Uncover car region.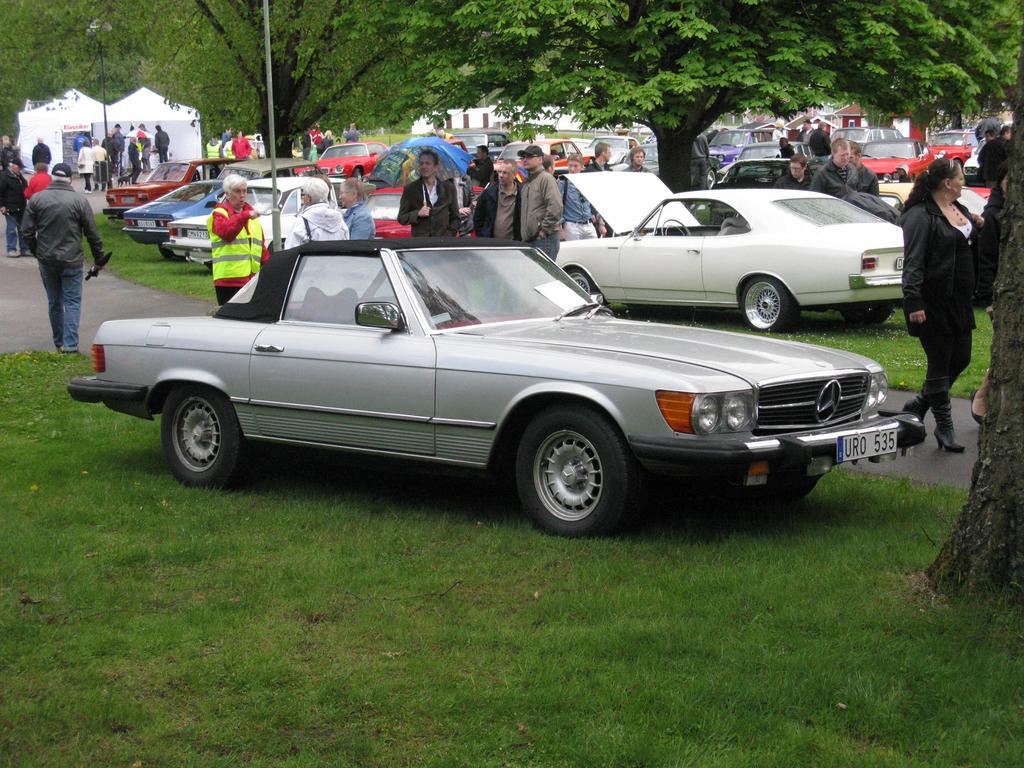
Uncovered: [left=555, top=171, right=909, bottom=332].
